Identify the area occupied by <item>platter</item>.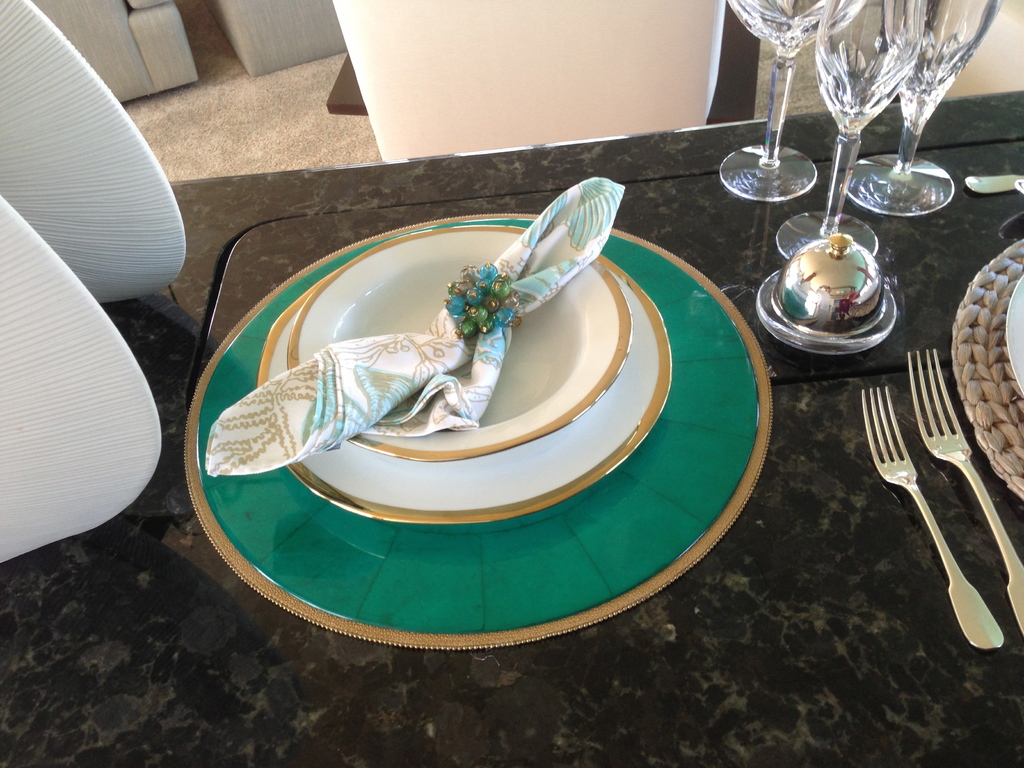
Area: box=[253, 223, 675, 520].
